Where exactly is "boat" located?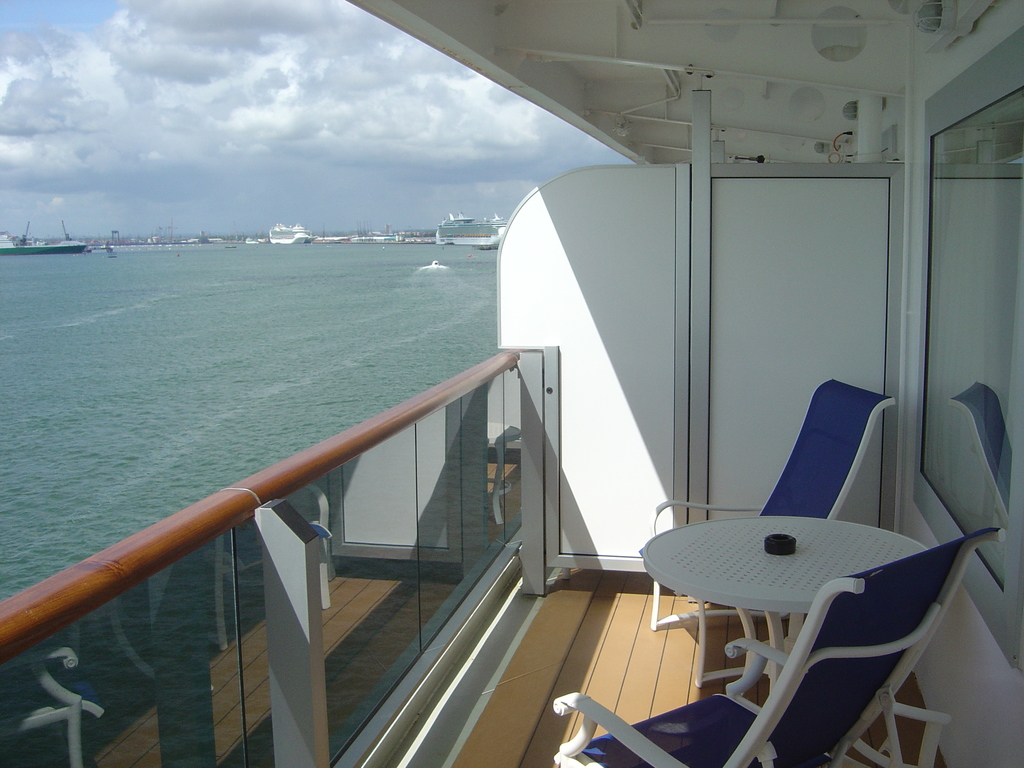
Its bounding box is 0/0/1023/767.
